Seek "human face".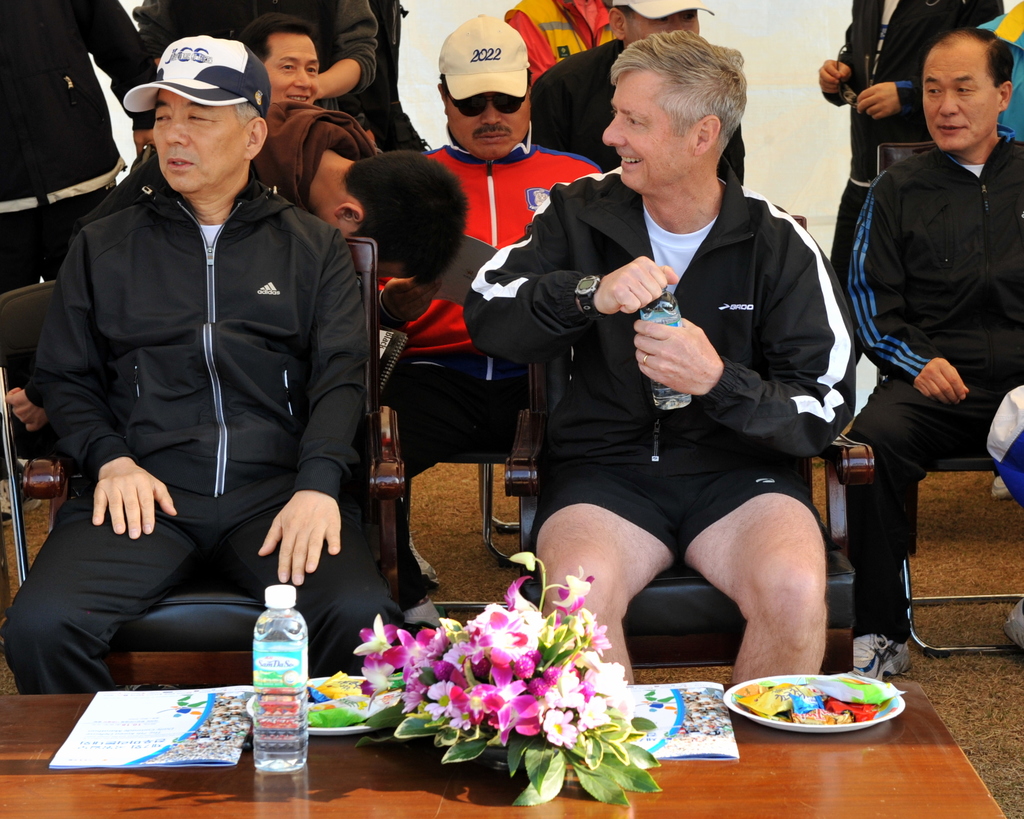
detection(925, 58, 984, 149).
